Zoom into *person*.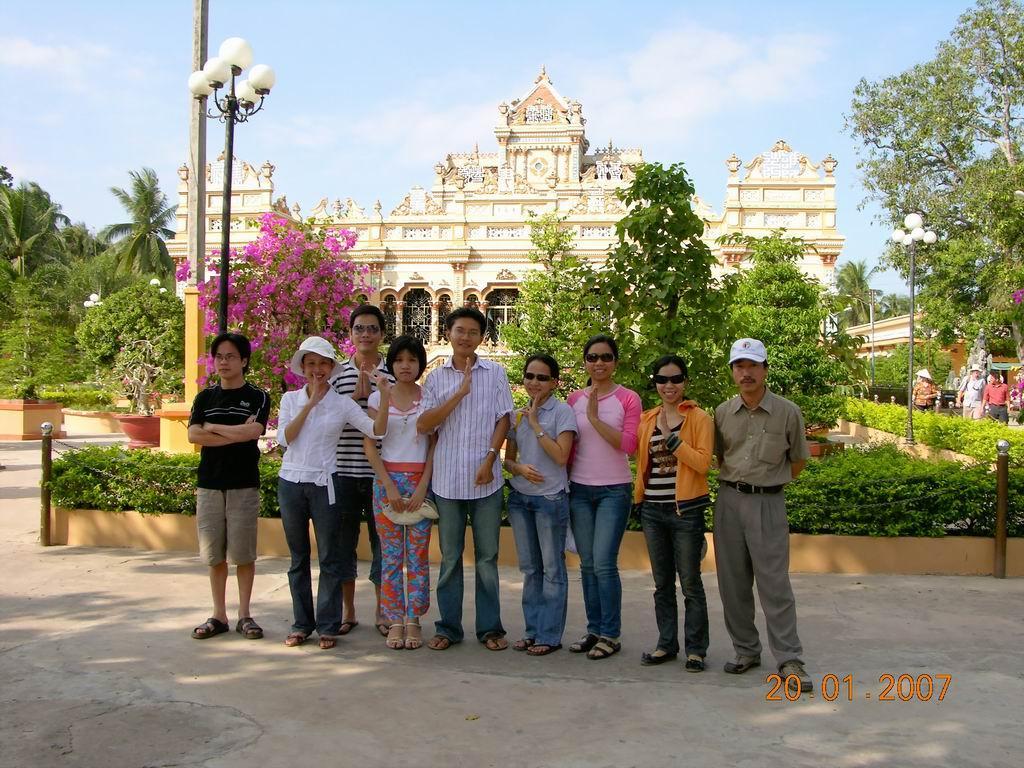
Zoom target: region(185, 330, 274, 658).
